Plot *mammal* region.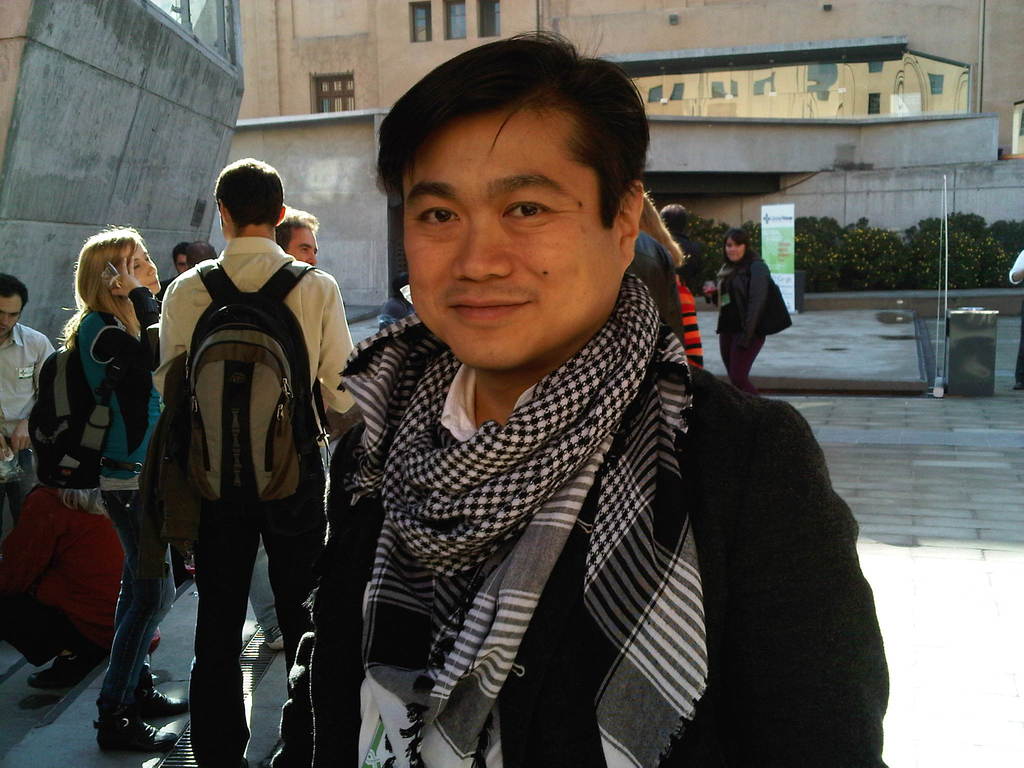
Plotted at l=251, t=200, r=313, b=767.
